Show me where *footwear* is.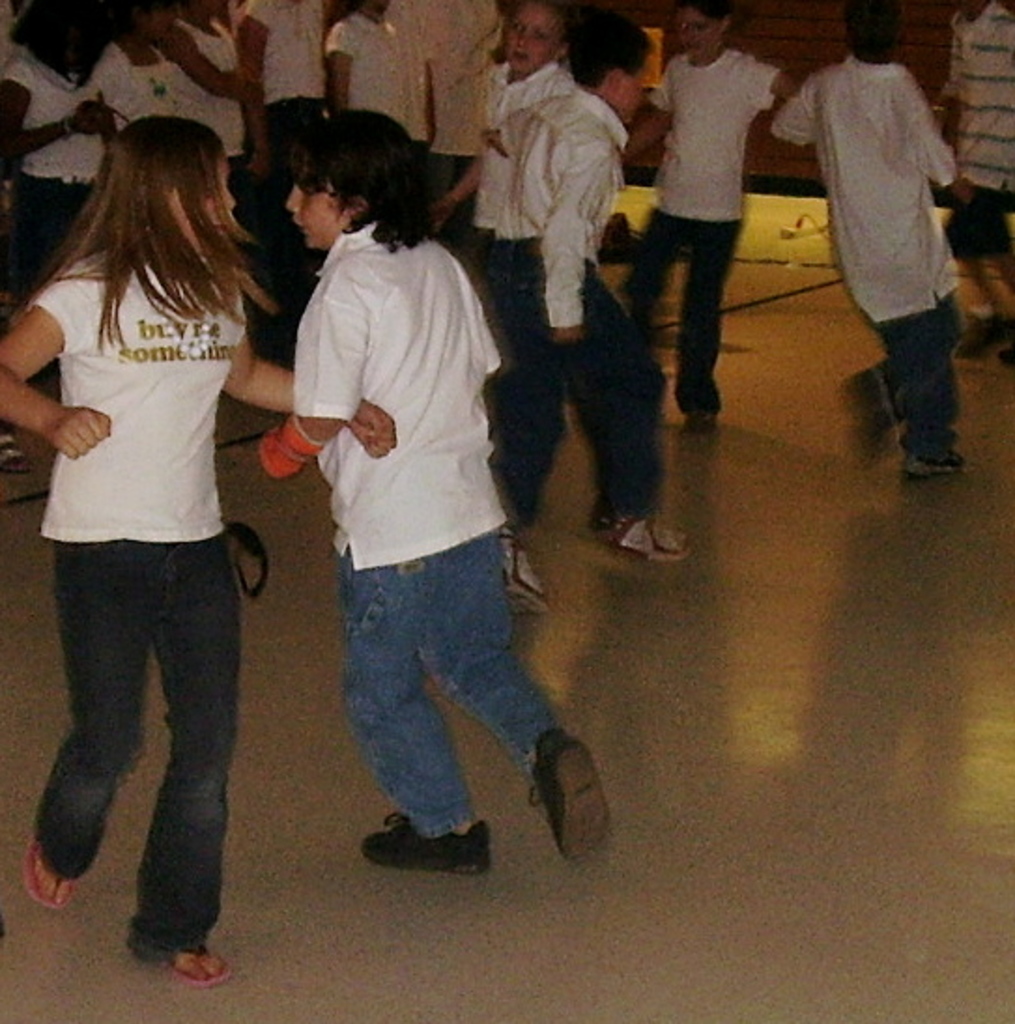
*footwear* is at 600,508,692,562.
